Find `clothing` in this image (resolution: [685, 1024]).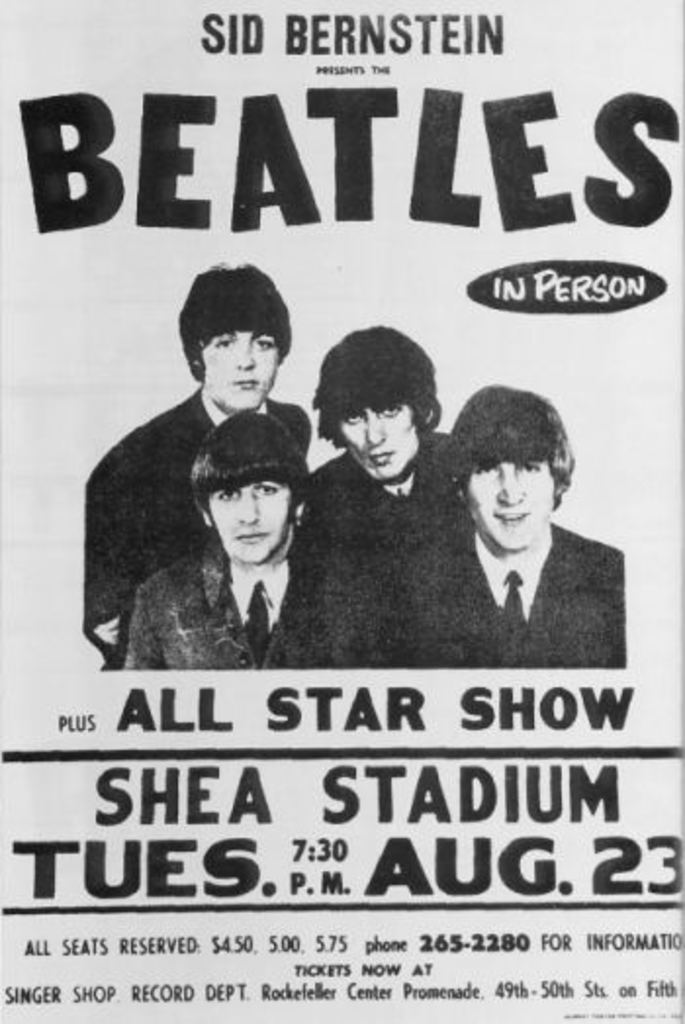
[x1=303, y1=419, x2=472, y2=675].
